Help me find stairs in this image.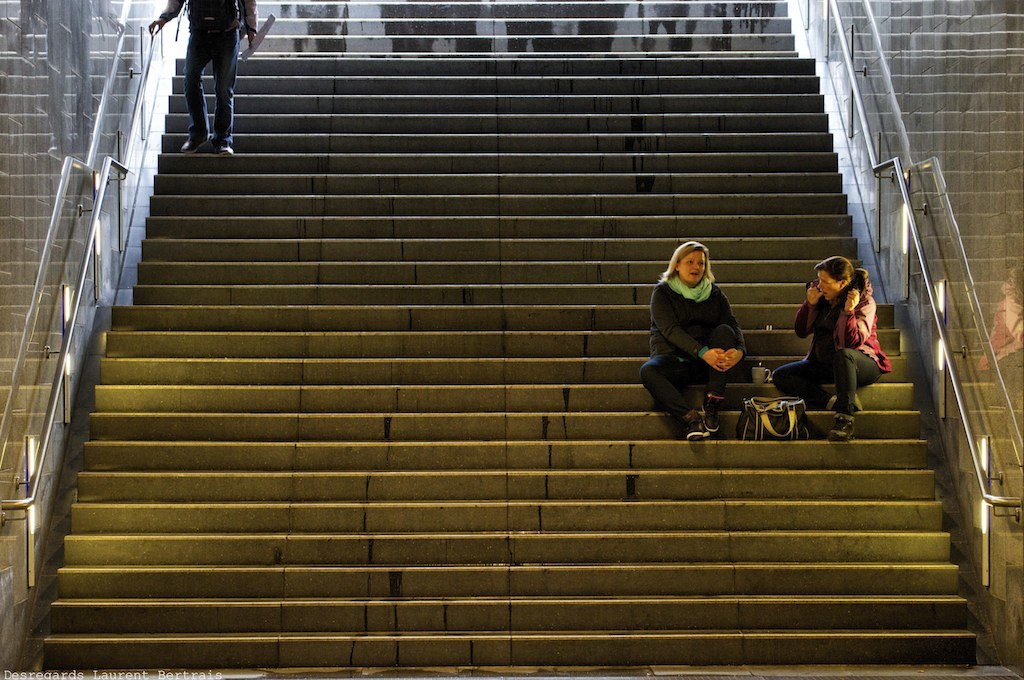
Found it: rect(46, 0, 974, 668).
